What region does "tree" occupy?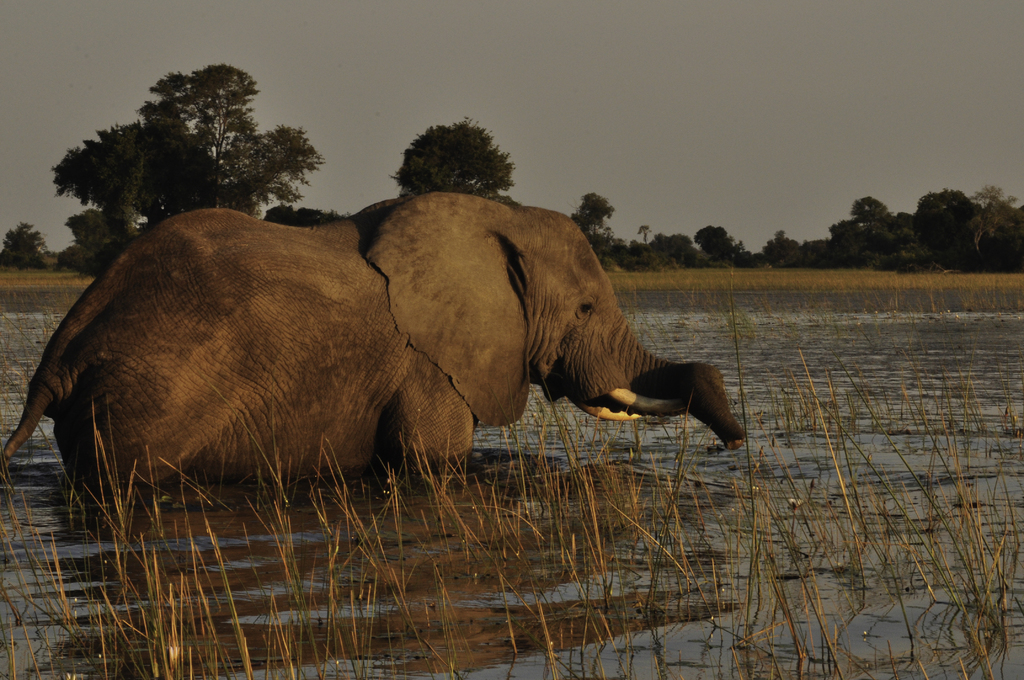
locate(0, 219, 55, 267).
